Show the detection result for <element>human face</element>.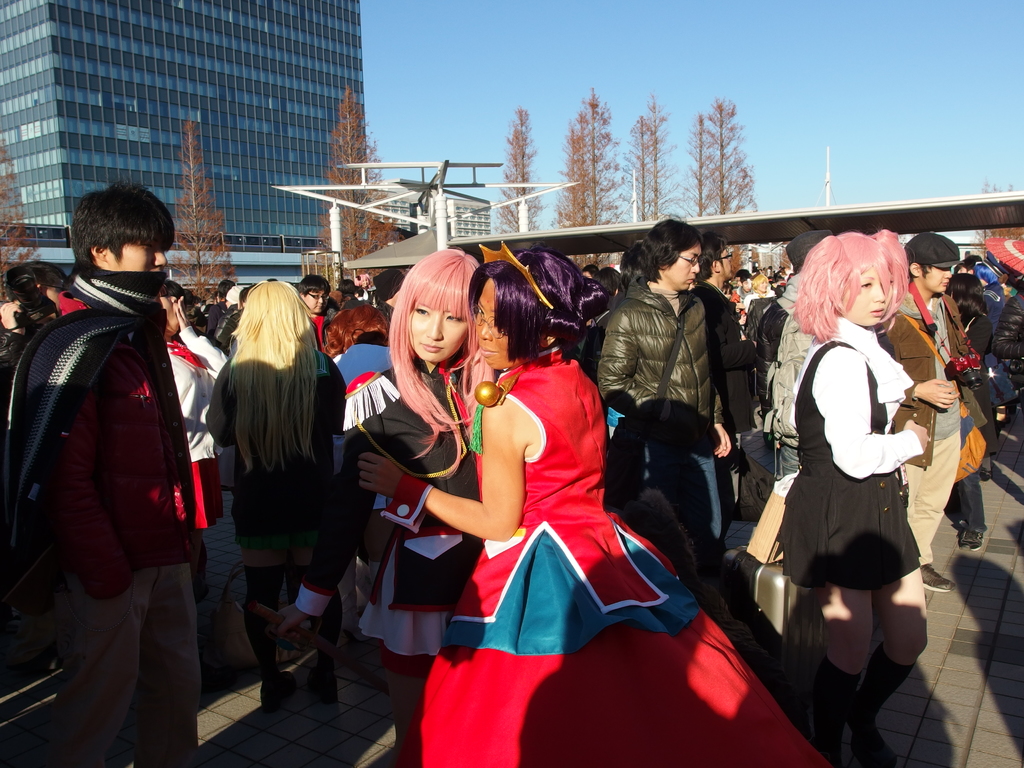
671:250:701:291.
